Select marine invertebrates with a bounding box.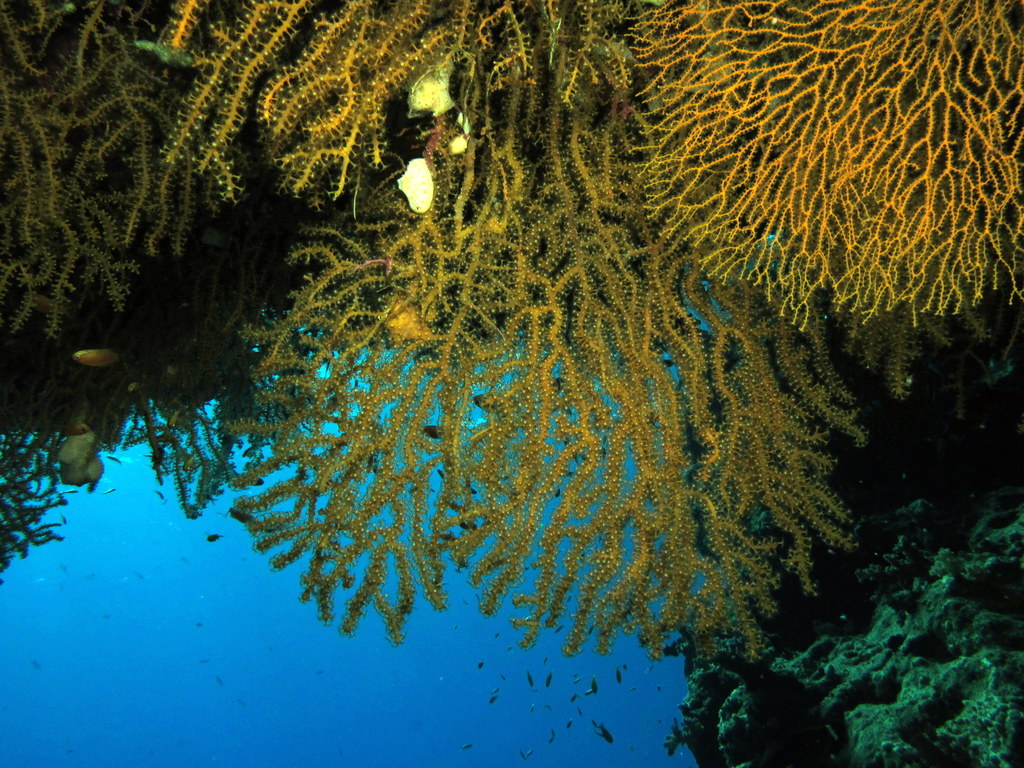
select_region(195, 0, 864, 529).
